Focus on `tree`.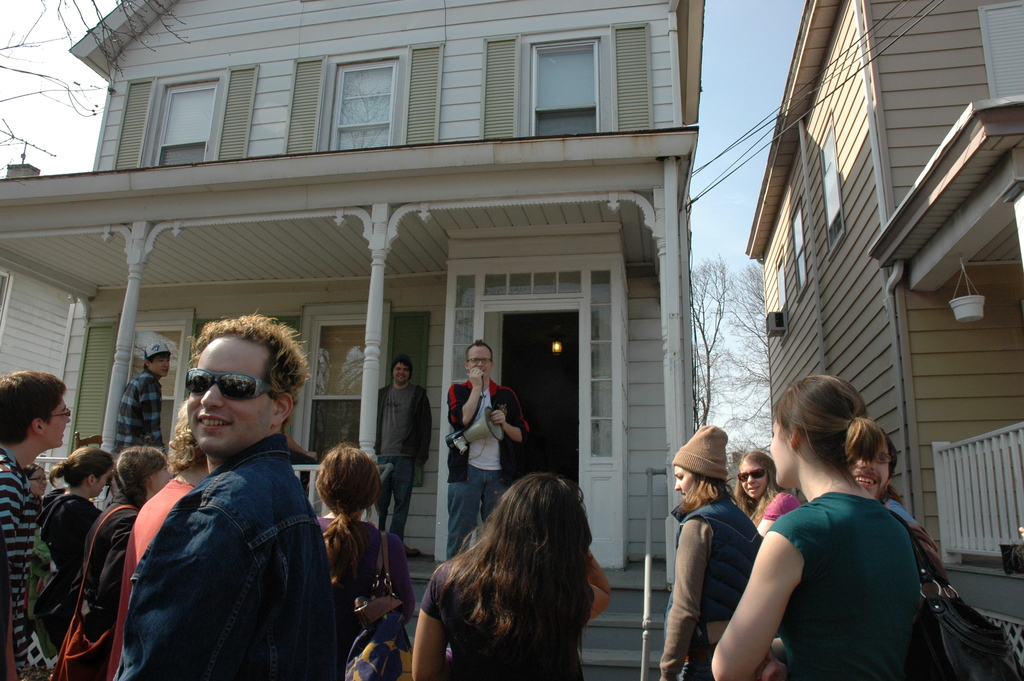
Focused at <region>687, 249, 791, 500</region>.
